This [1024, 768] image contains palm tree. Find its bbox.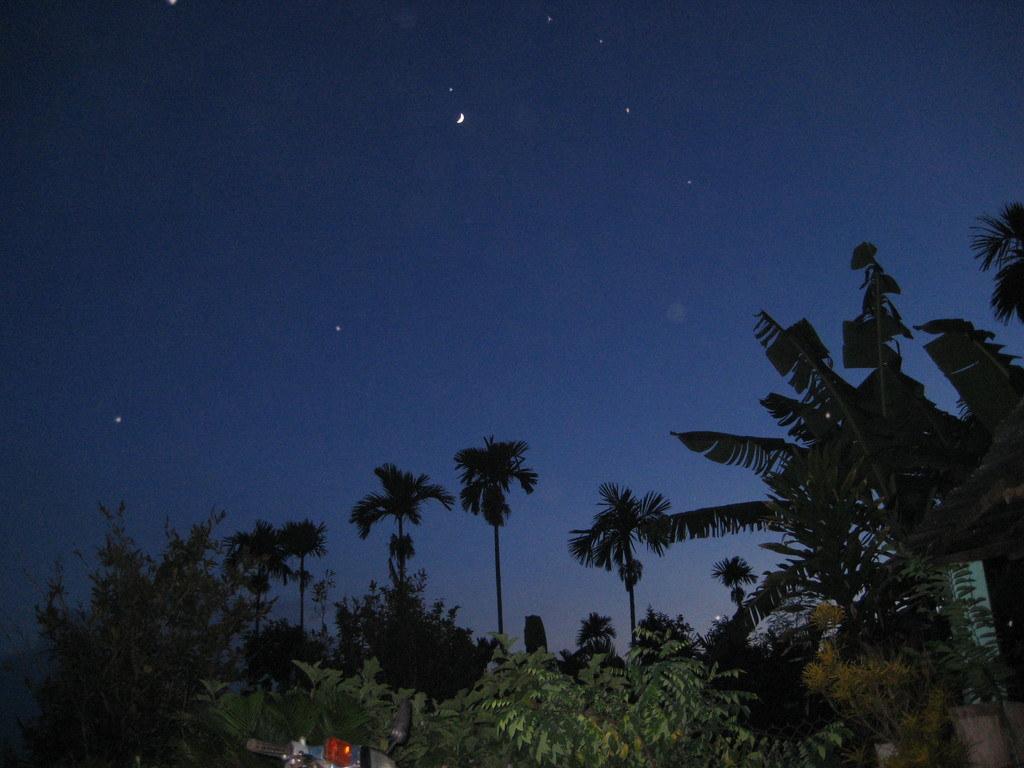
box(442, 415, 532, 671).
